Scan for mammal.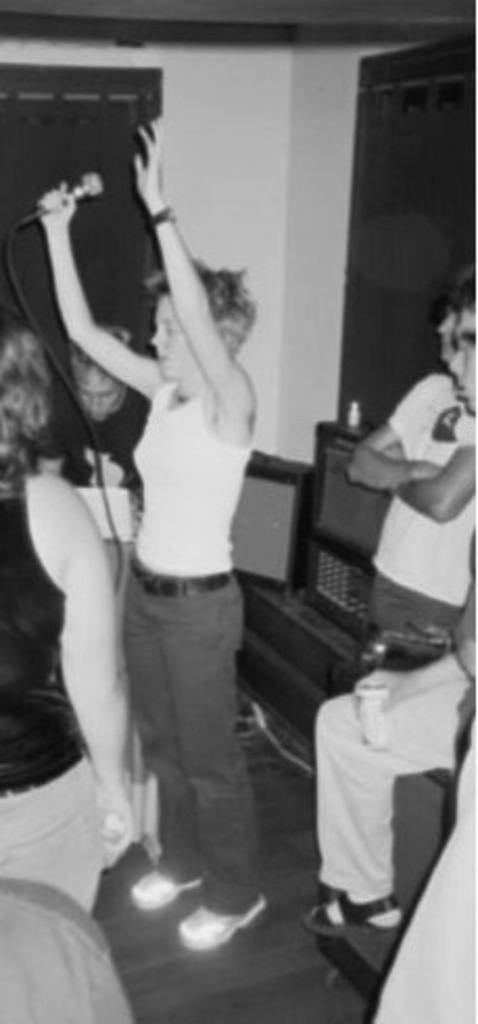
Scan result: (left=0, top=325, right=117, bottom=918).
